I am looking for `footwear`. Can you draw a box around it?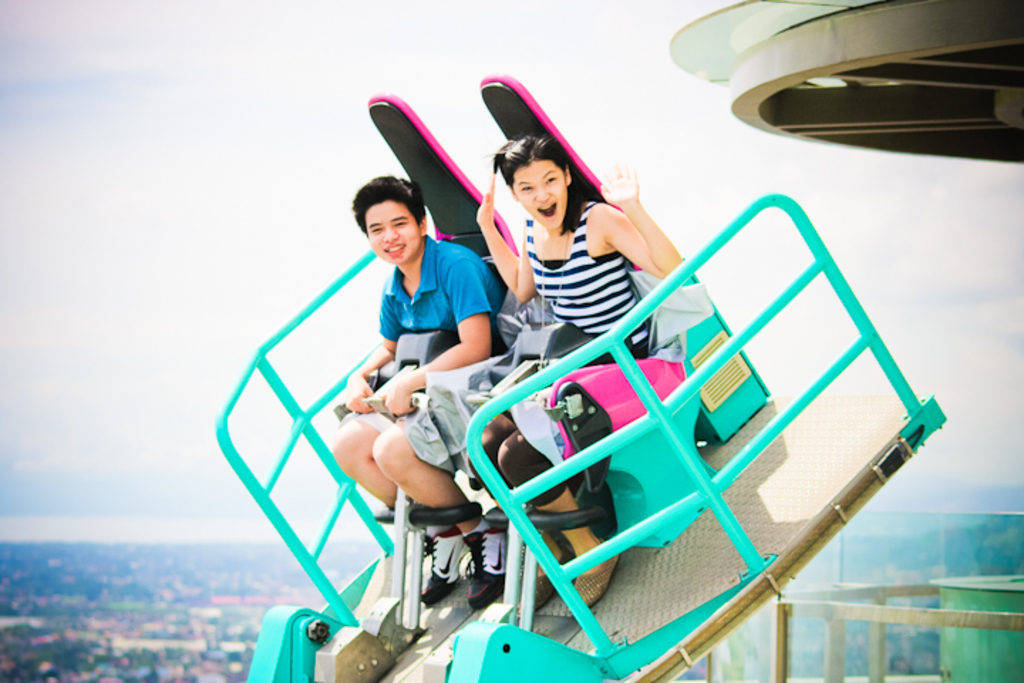
Sure, the bounding box is x1=577, y1=536, x2=619, y2=605.
